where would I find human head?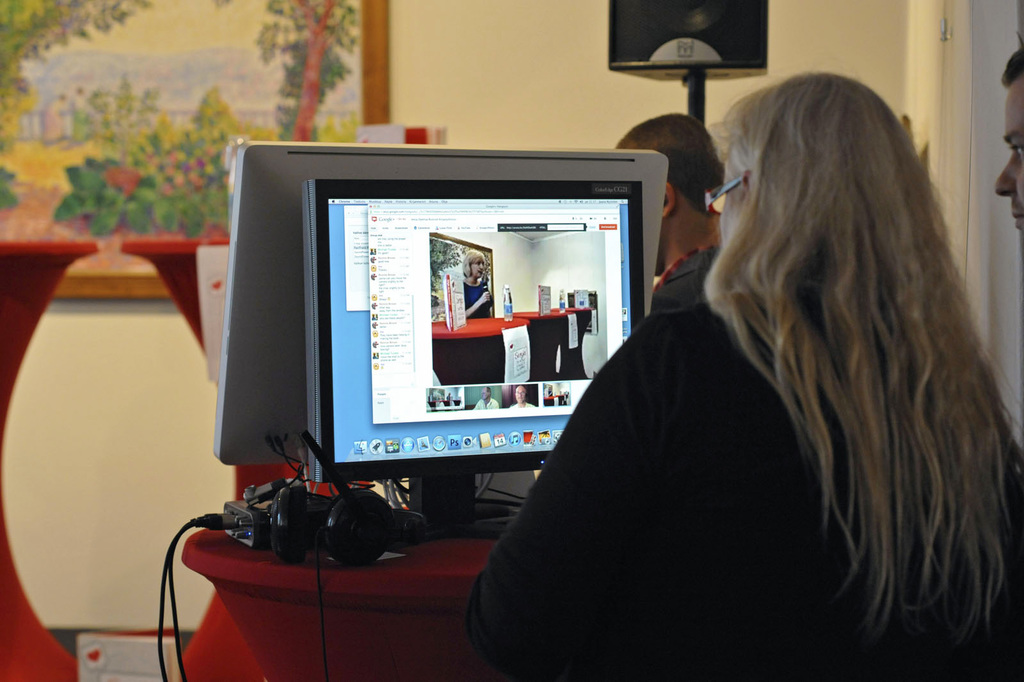
At rect(461, 247, 484, 277).
